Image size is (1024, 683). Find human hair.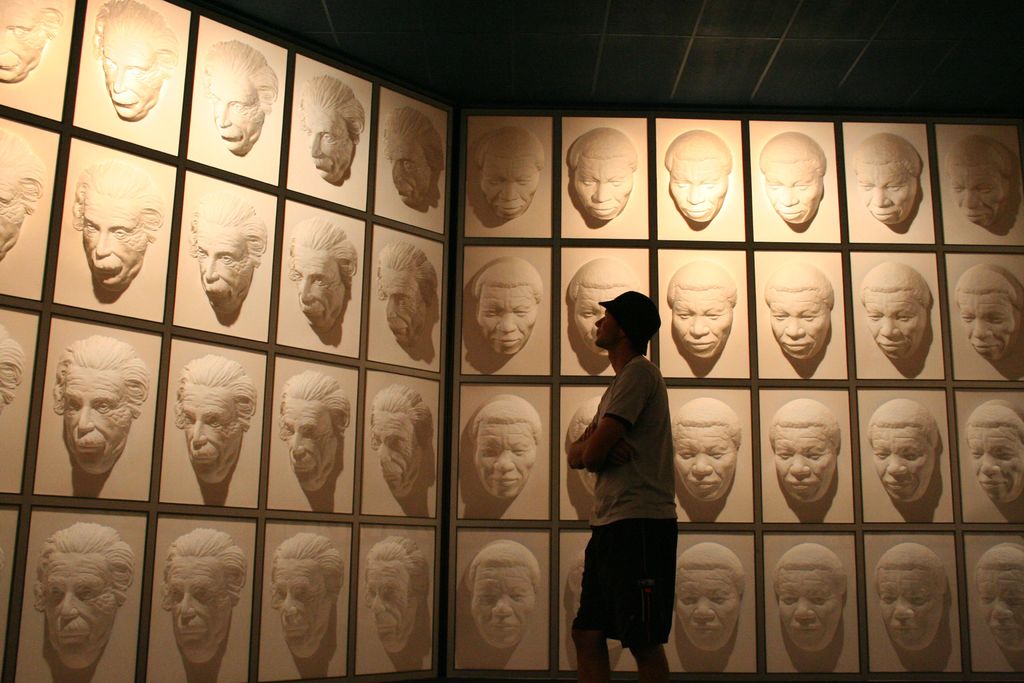
(566, 126, 637, 172).
